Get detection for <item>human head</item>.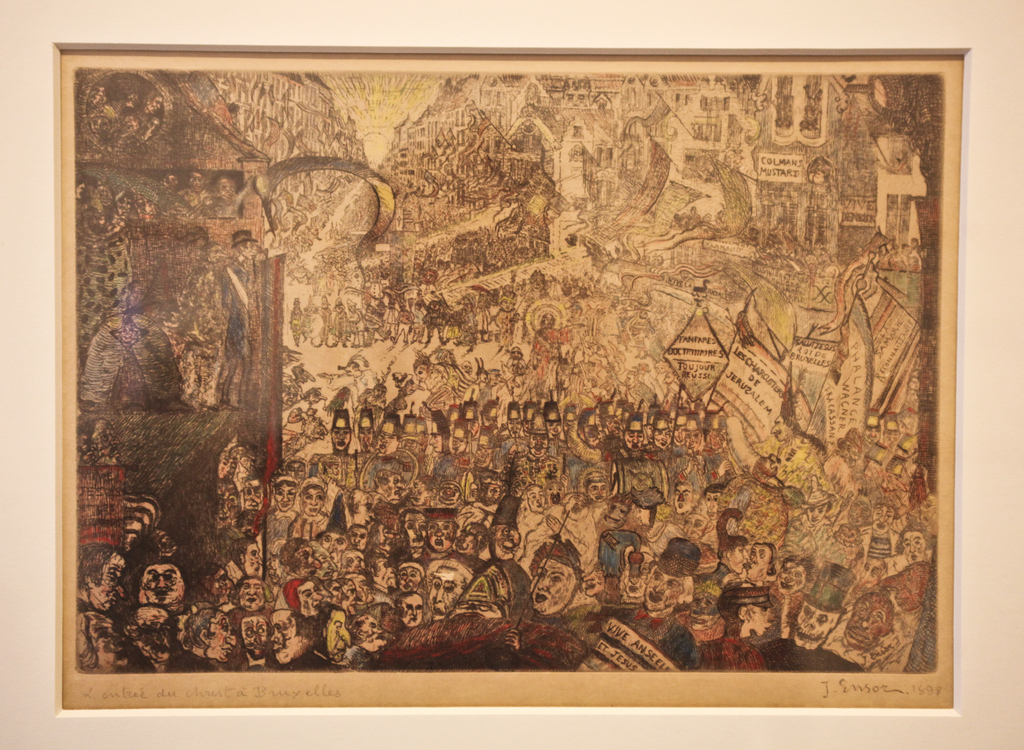
Detection: select_region(295, 472, 328, 520).
